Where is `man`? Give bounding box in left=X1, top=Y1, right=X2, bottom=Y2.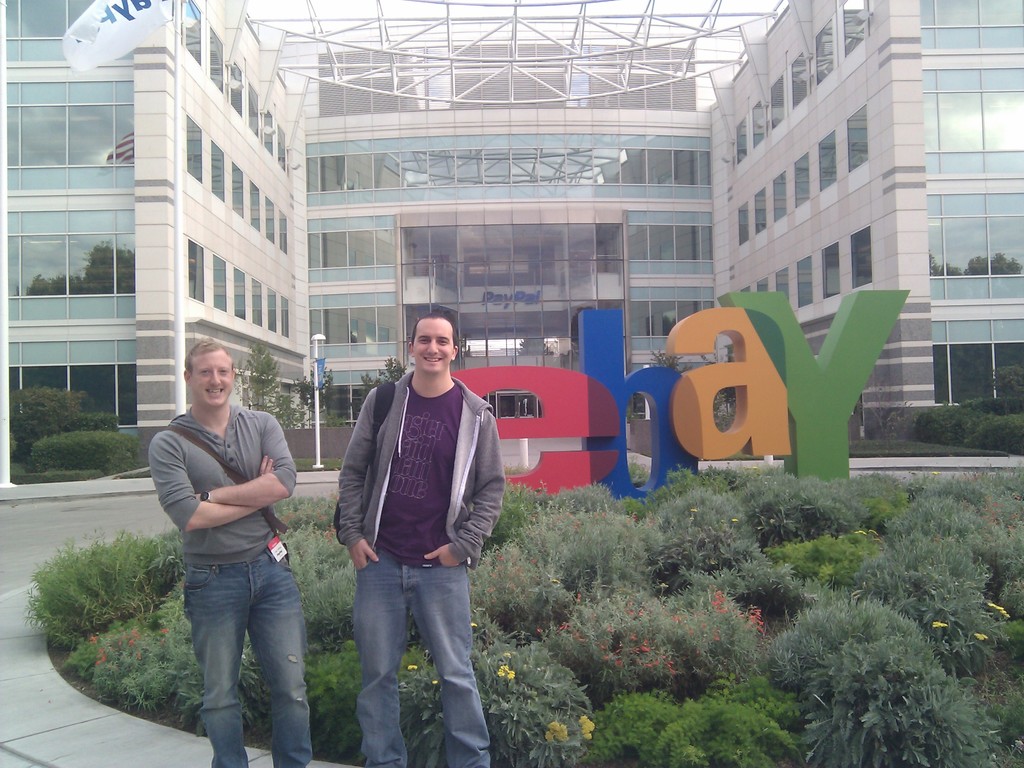
left=326, top=309, right=508, bottom=767.
